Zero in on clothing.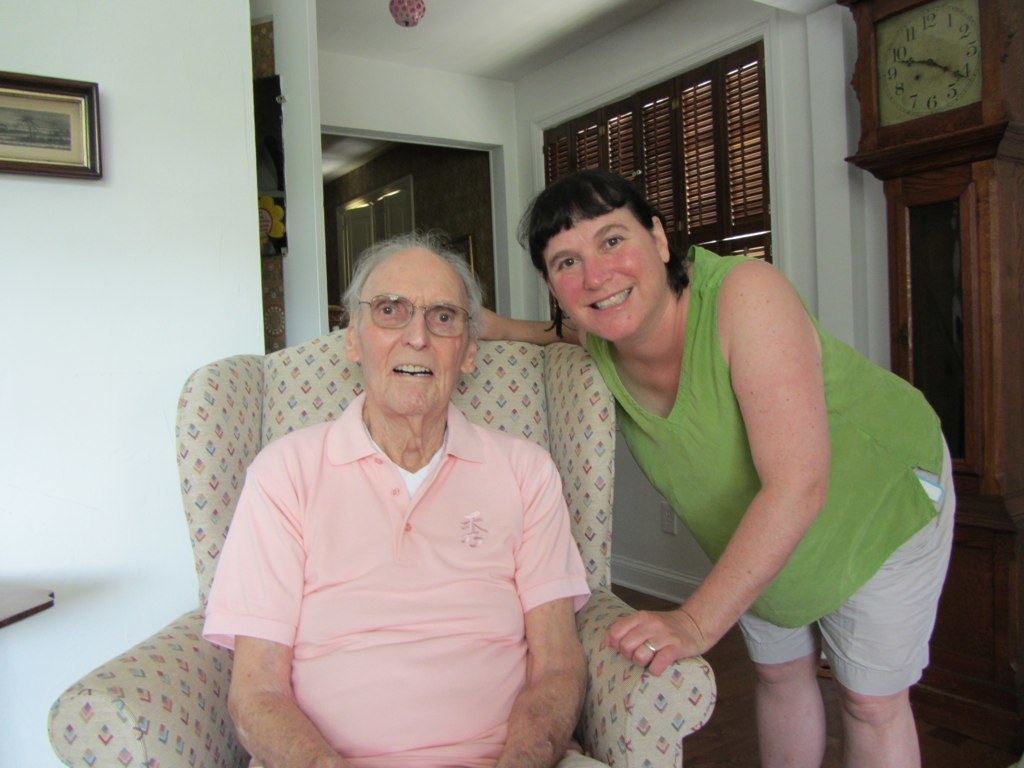
Zeroed in: Rect(587, 246, 954, 699).
